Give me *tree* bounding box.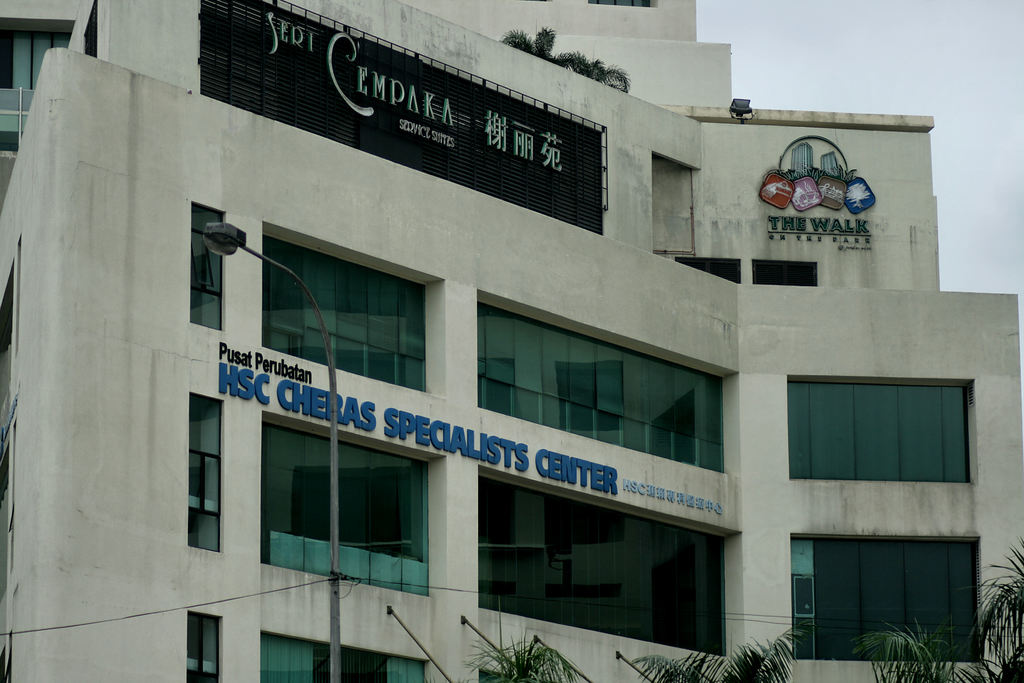
pyautogui.locateOnScreen(851, 539, 1023, 682).
